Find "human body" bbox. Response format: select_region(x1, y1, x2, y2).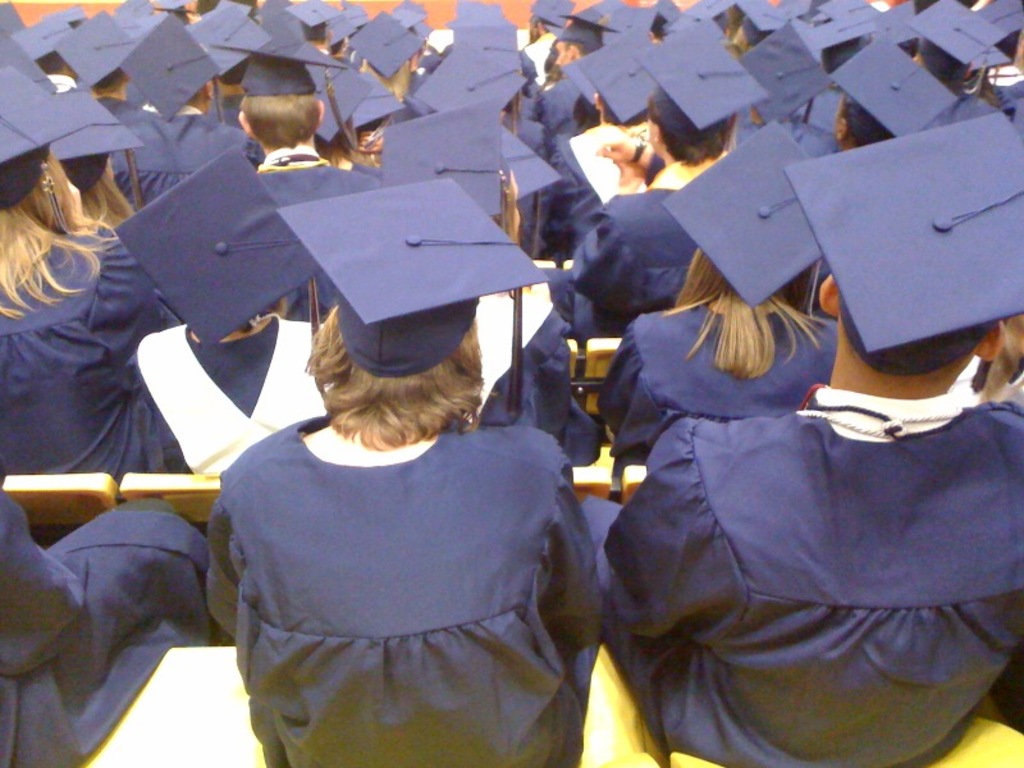
select_region(0, 223, 183, 490).
